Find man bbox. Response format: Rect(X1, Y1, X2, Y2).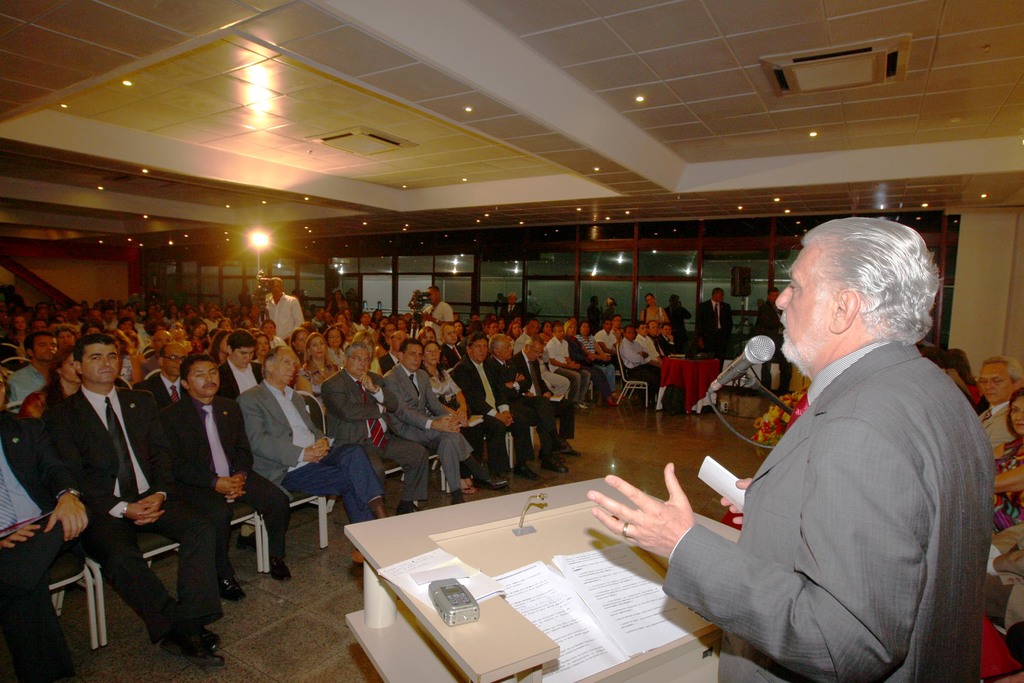
Rect(586, 298, 604, 324).
